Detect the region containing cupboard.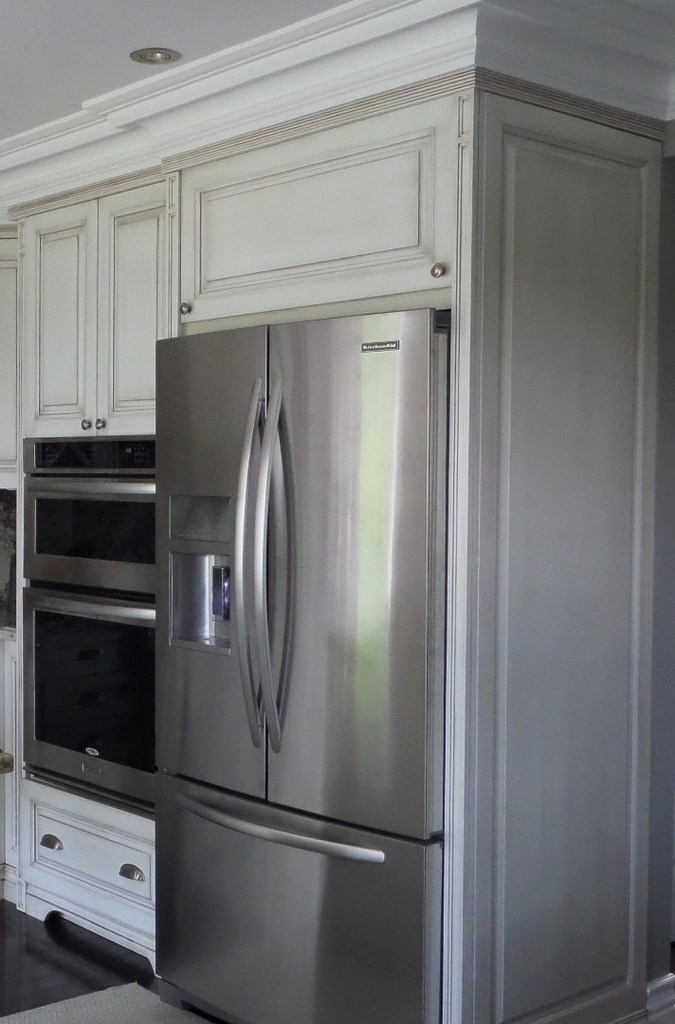
select_region(0, 0, 674, 1023).
